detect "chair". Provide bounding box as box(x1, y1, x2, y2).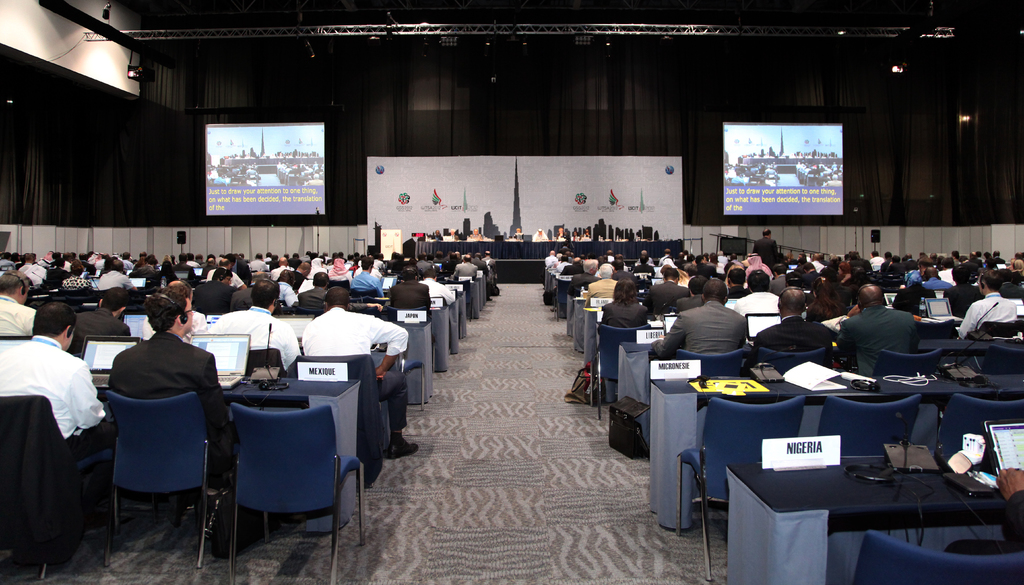
box(584, 327, 652, 416).
